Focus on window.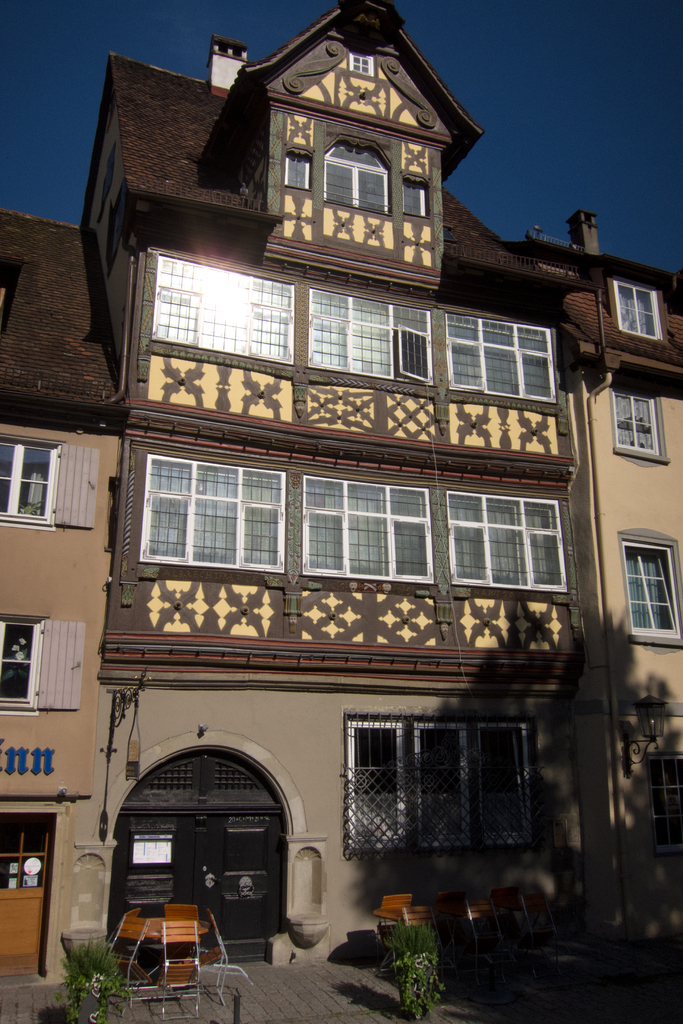
Focused at 286:155:311:183.
